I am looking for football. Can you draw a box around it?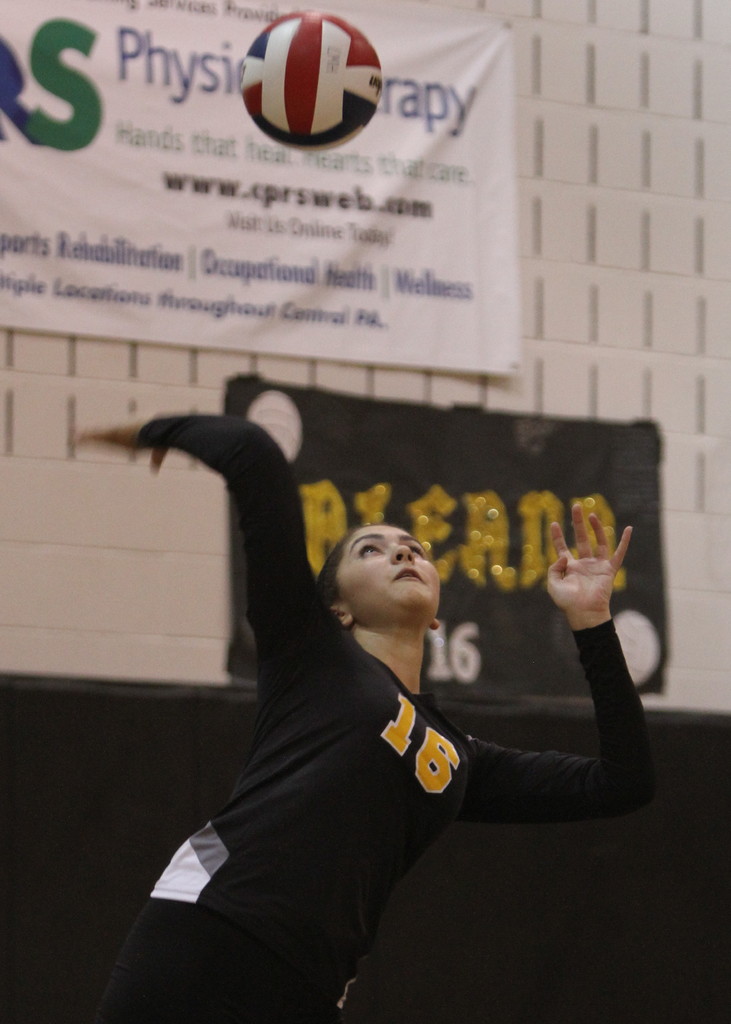
Sure, the bounding box is box=[235, 8, 391, 154].
